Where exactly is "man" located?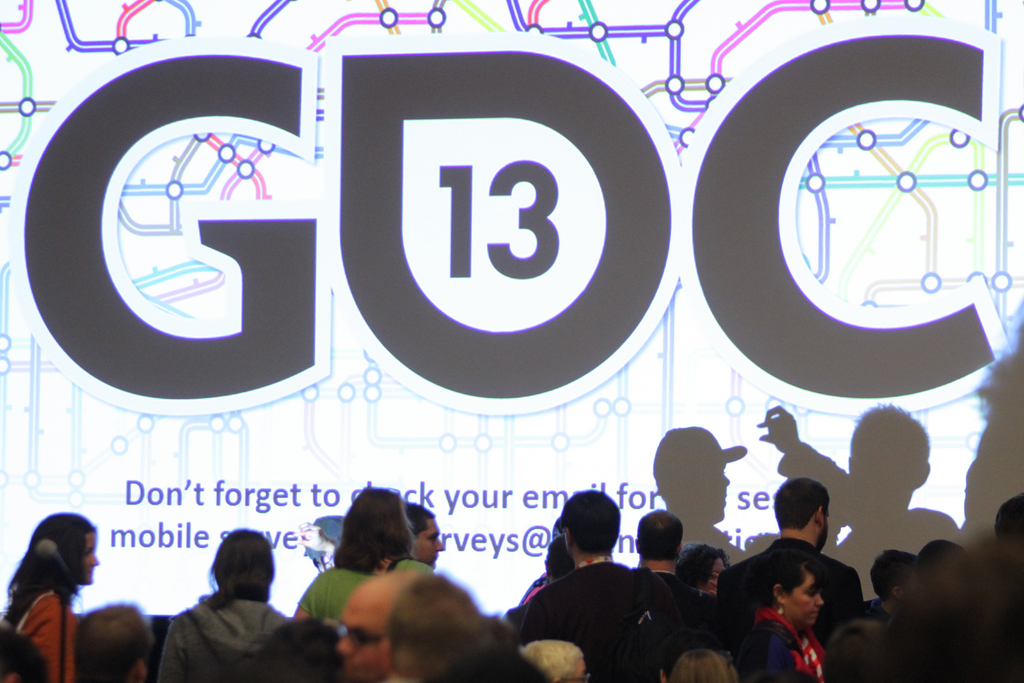
Its bounding box is x1=520 y1=638 x2=590 y2=682.
